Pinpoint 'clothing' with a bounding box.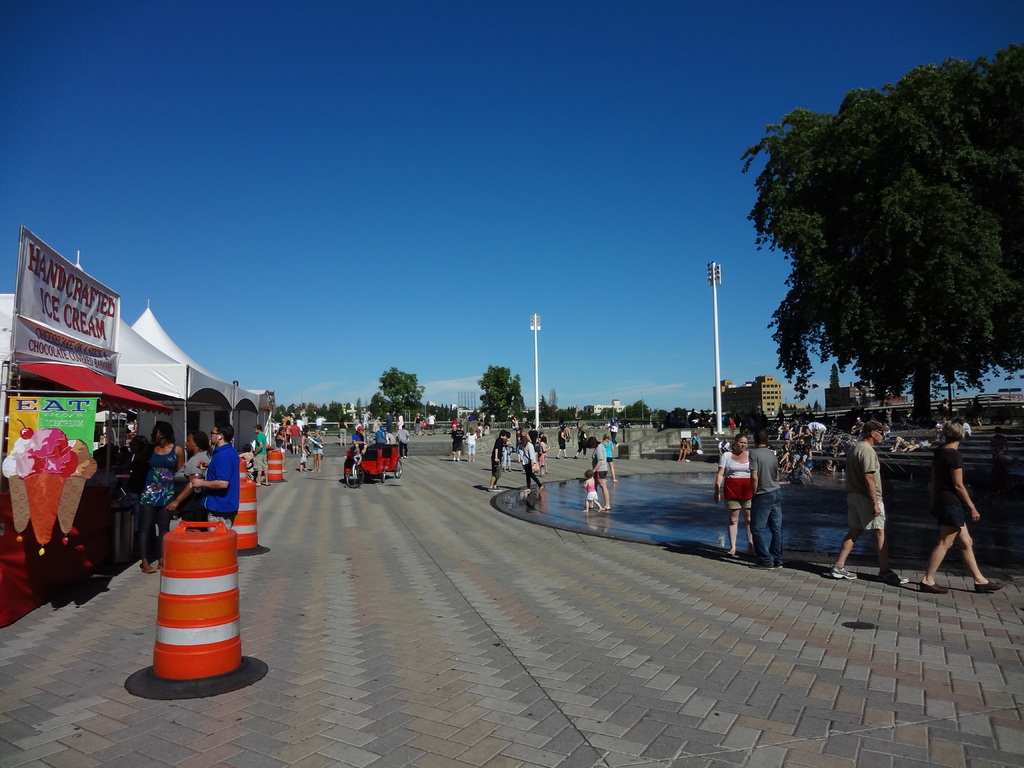
box=[537, 443, 545, 463].
